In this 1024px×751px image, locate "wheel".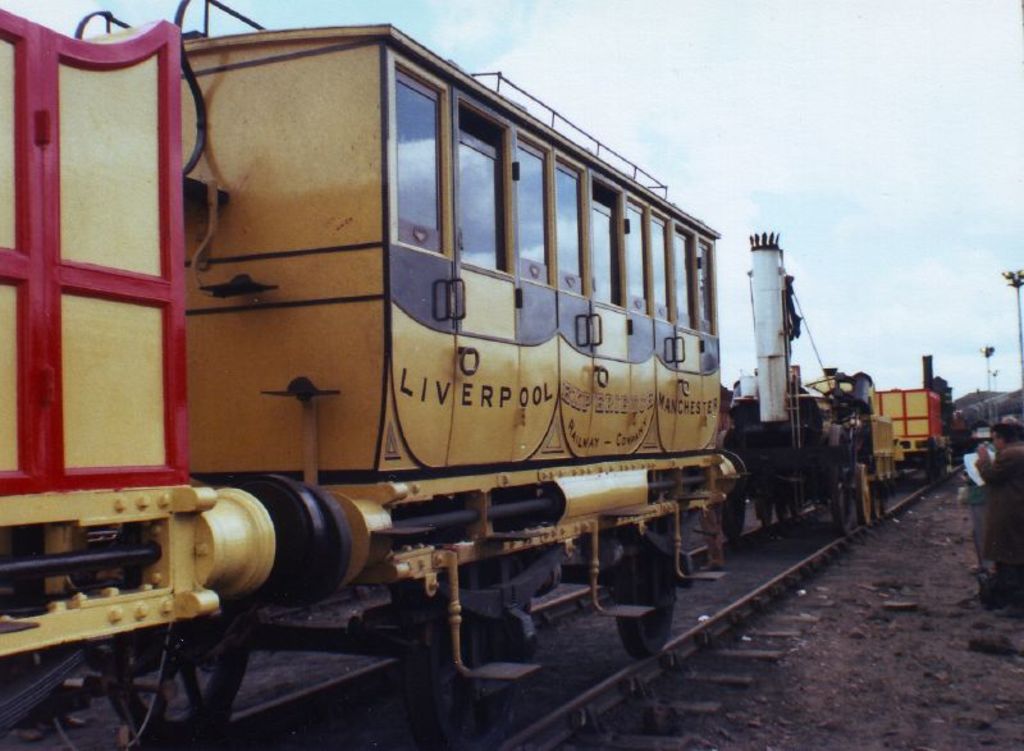
Bounding box: bbox=(829, 478, 850, 545).
